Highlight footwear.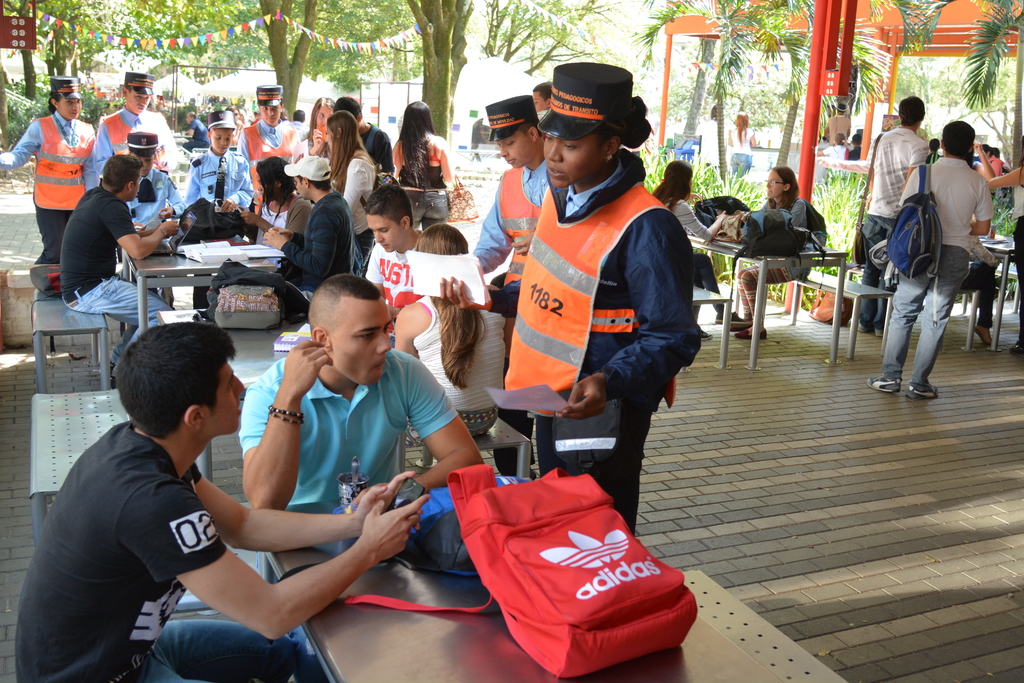
Highlighted region: [110, 362, 119, 377].
